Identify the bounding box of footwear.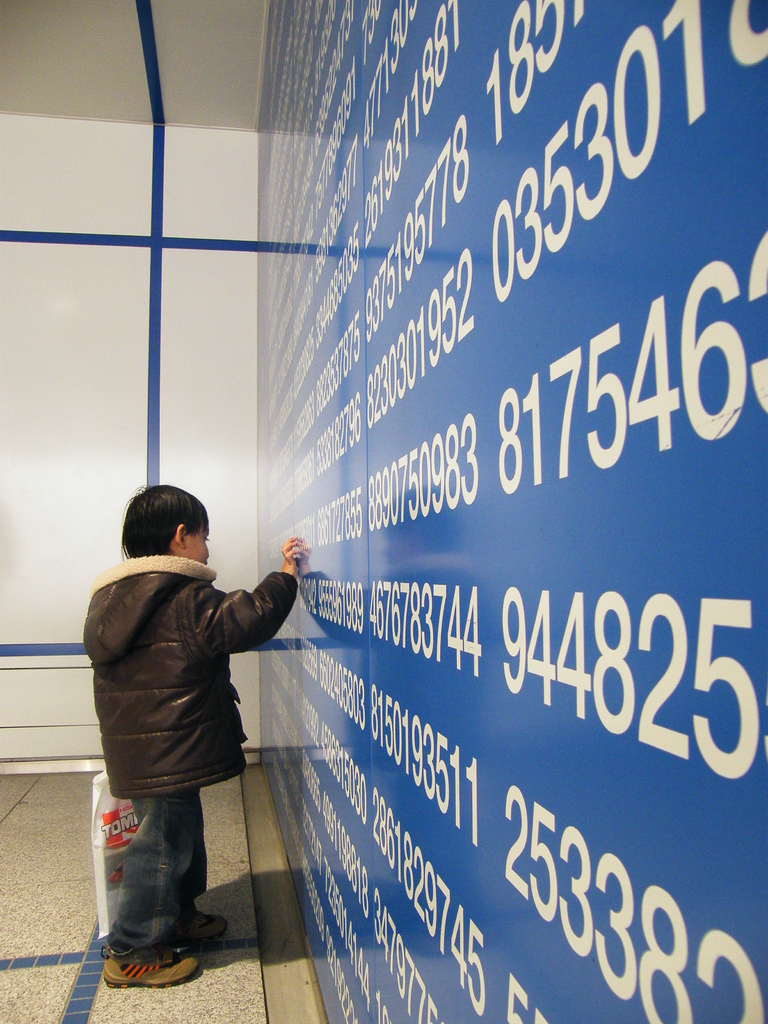
select_region(154, 909, 226, 951).
